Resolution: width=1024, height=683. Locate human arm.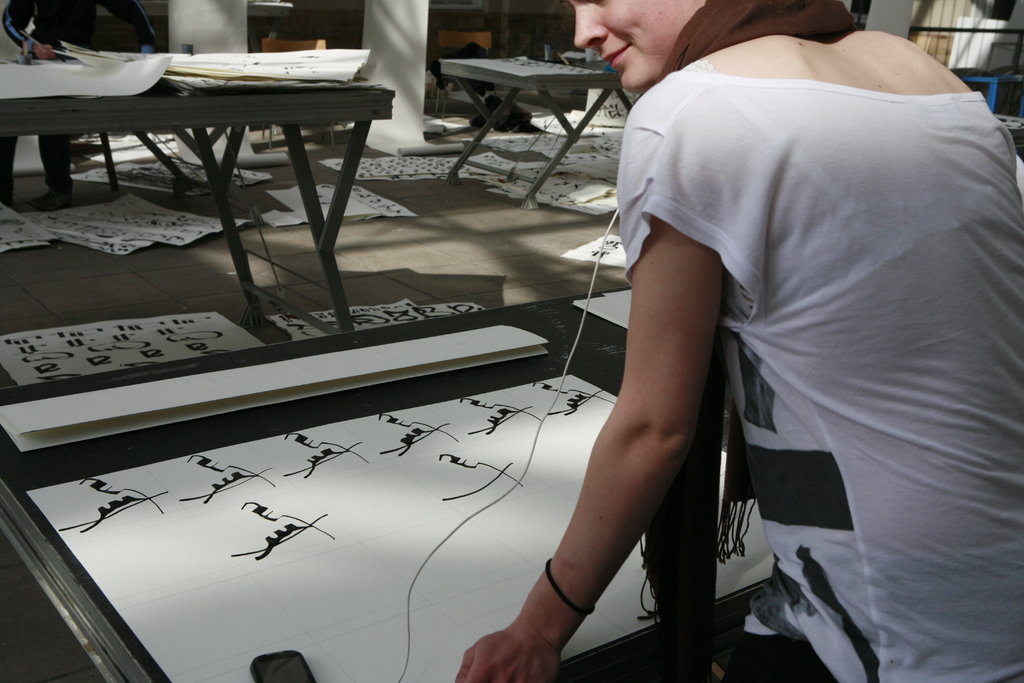
Rect(97, 0, 157, 52).
